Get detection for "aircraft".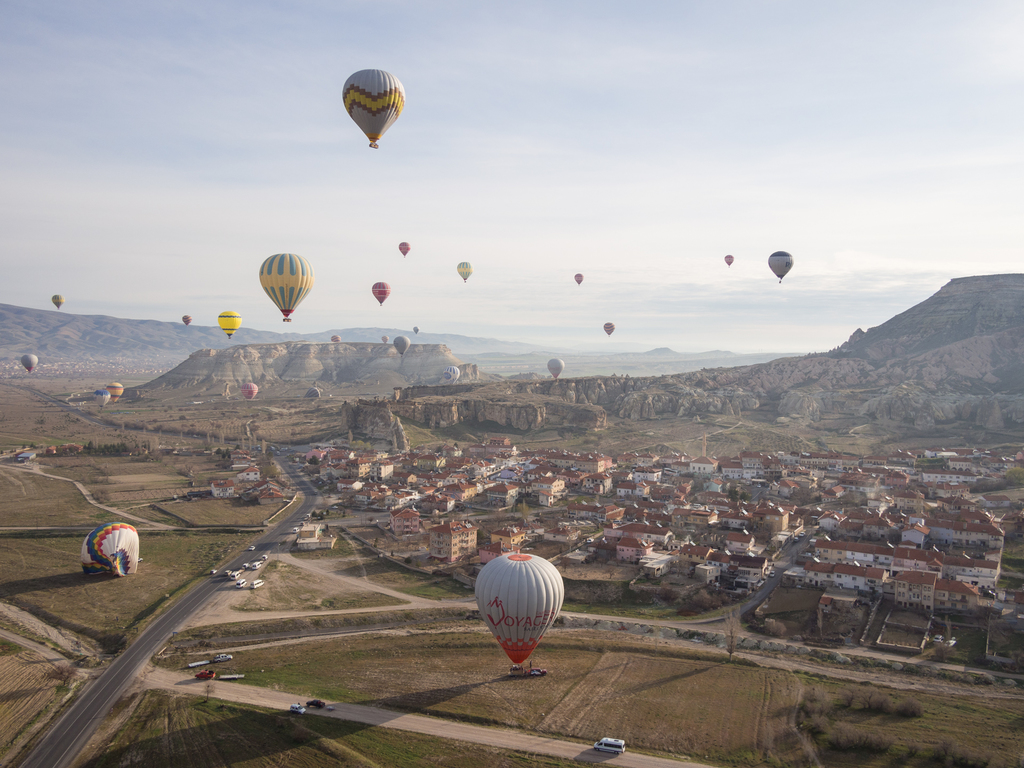
Detection: (411,325,416,335).
